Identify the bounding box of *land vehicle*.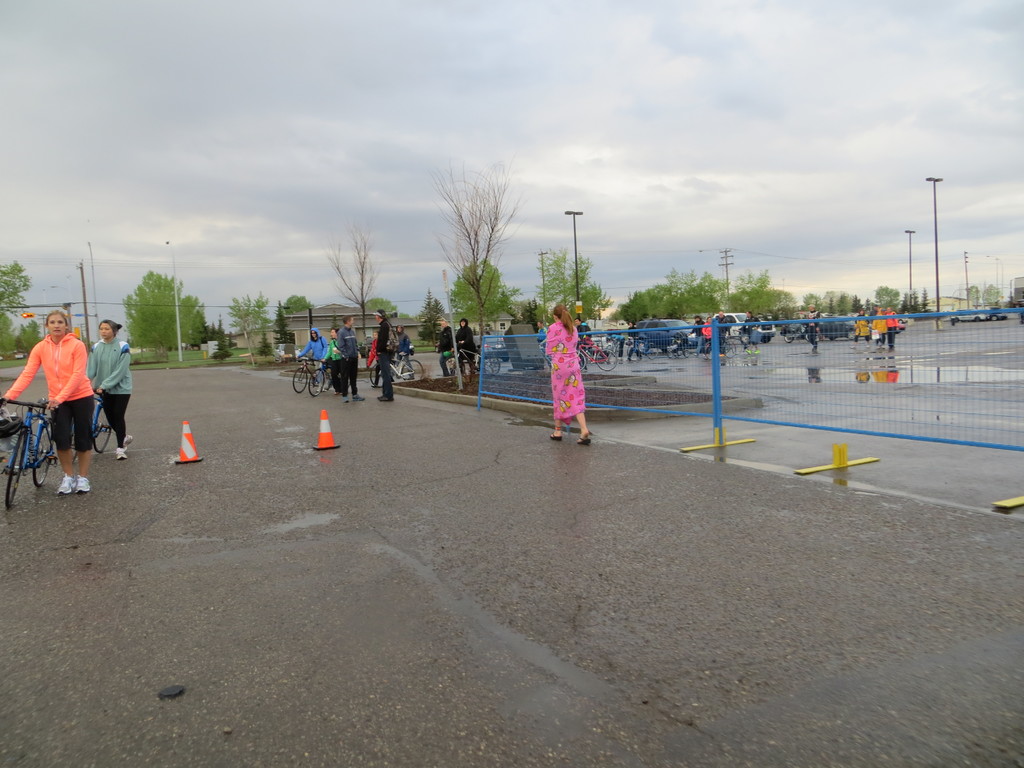
detection(73, 389, 115, 460).
